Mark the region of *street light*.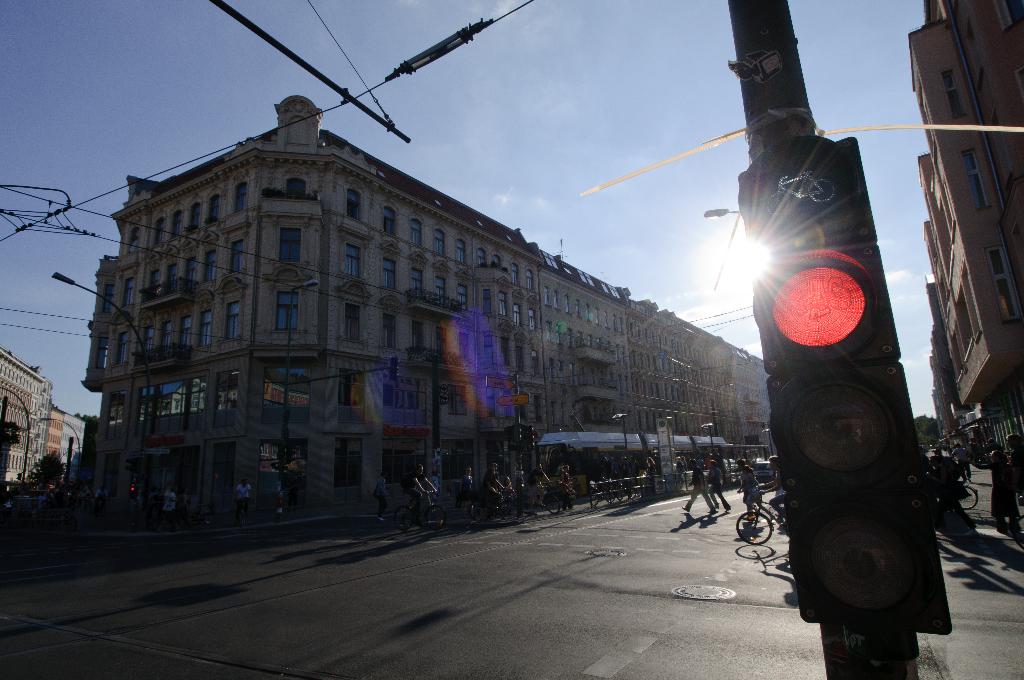
Region: {"left": 702, "top": 206, "right": 745, "bottom": 224}.
